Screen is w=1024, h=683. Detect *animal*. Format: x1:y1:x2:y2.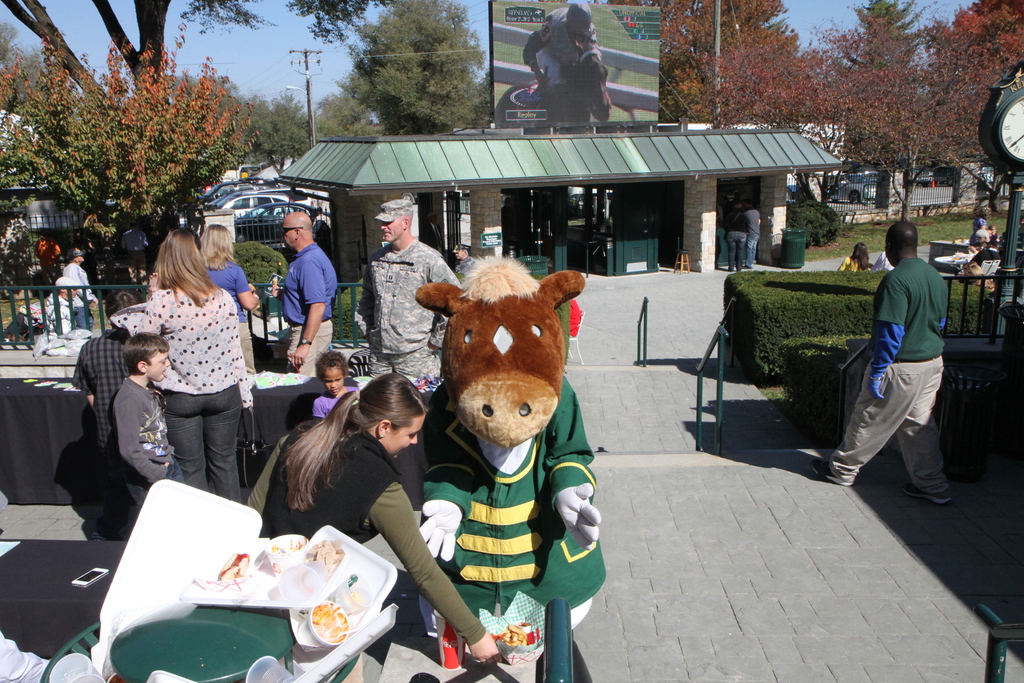
408:256:609:662.
